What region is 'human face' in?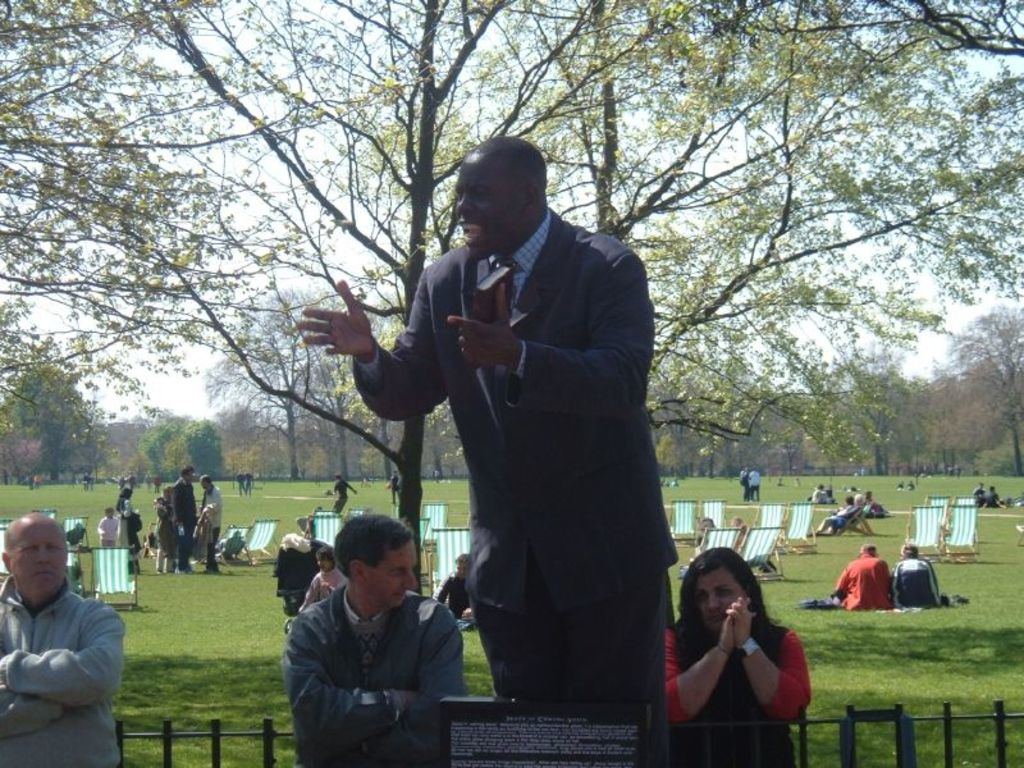
Rect(14, 529, 68, 602).
